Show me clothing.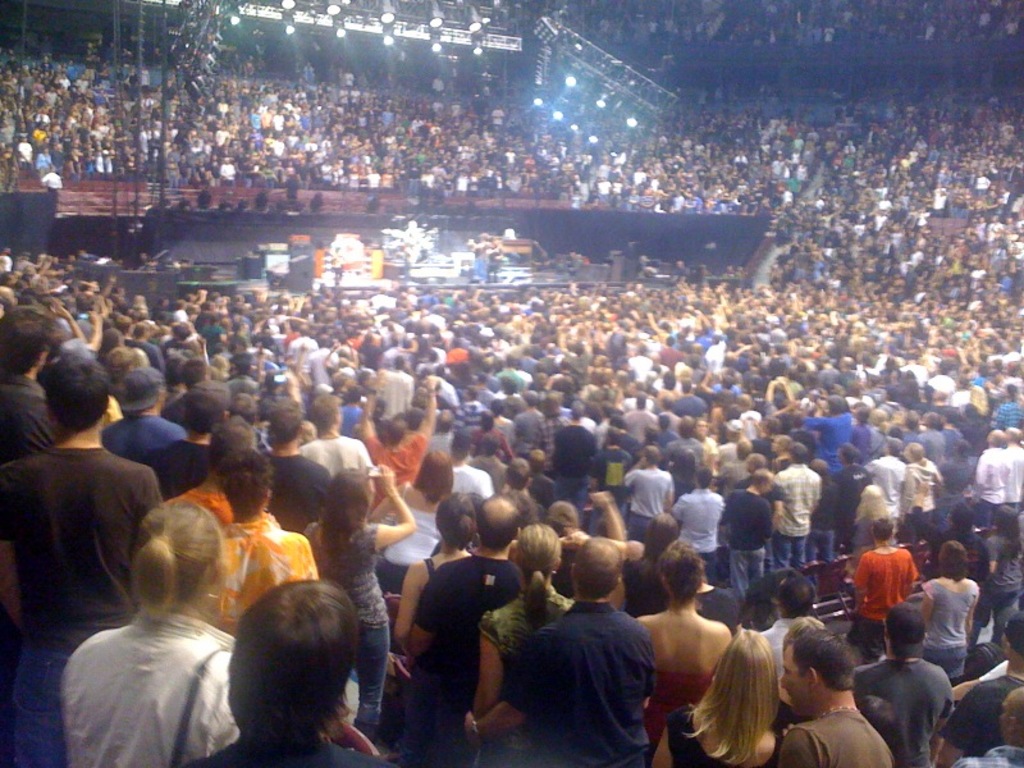
clothing is here: 58, 616, 252, 767.
